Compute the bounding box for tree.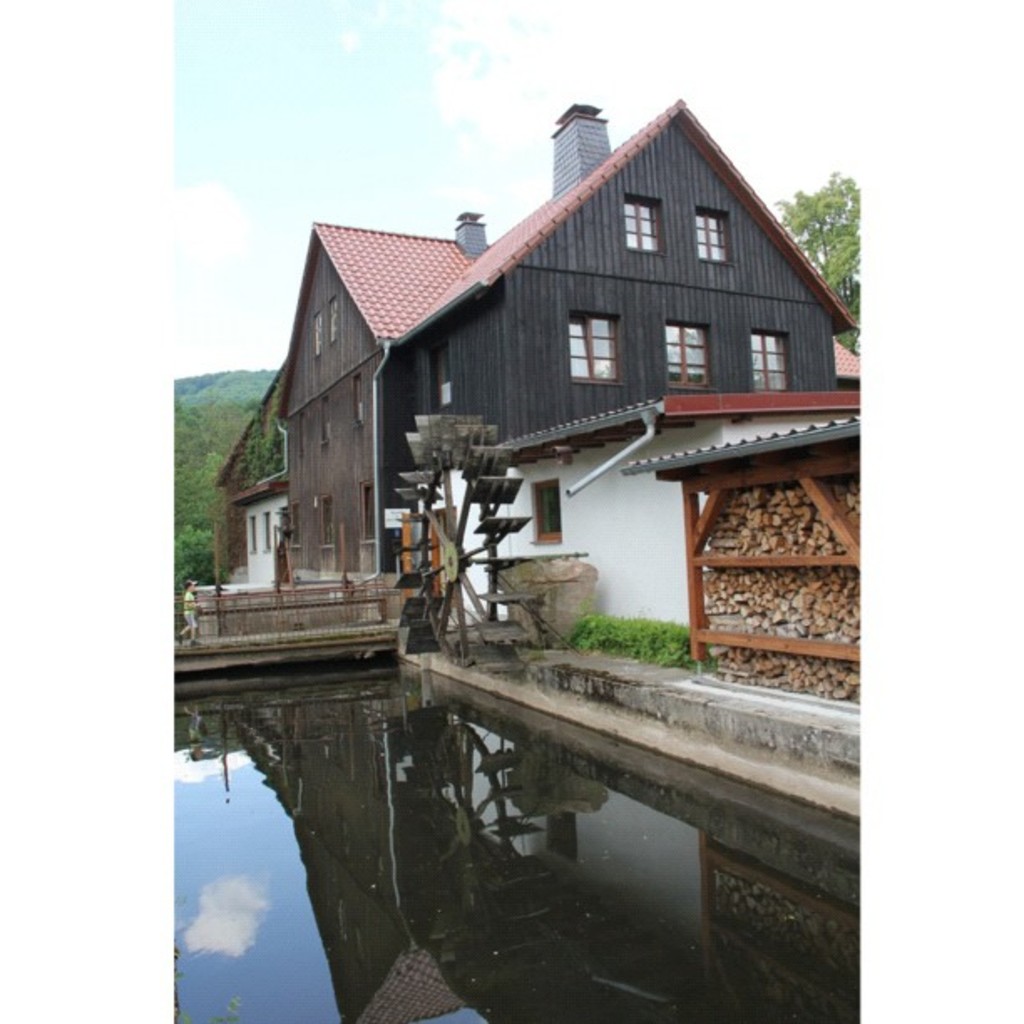
rect(107, 371, 294, 584).
